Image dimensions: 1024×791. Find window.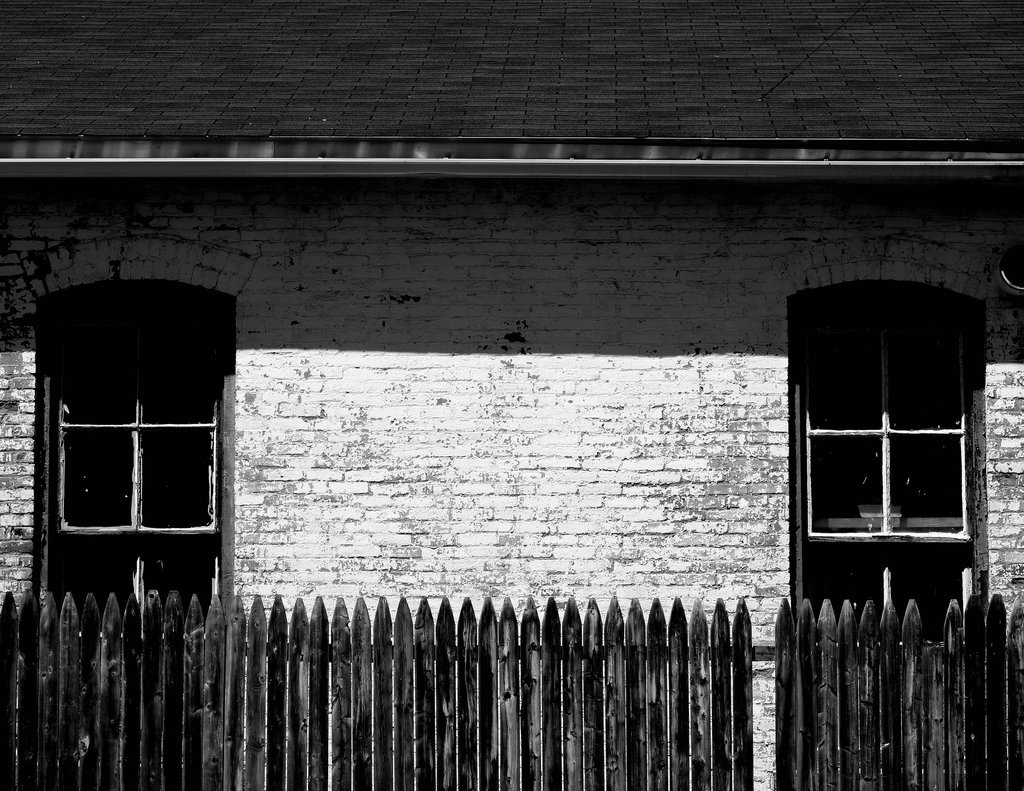
box(56, 273, 230, 589).
